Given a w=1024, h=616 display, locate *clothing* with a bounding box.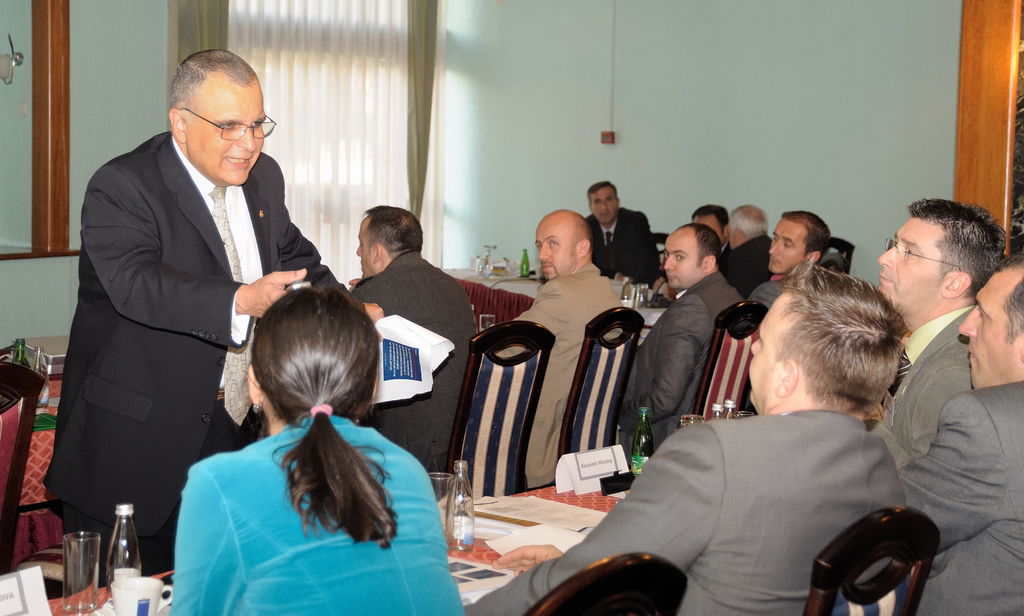
Located: box=[165, 362, 449, 599].
